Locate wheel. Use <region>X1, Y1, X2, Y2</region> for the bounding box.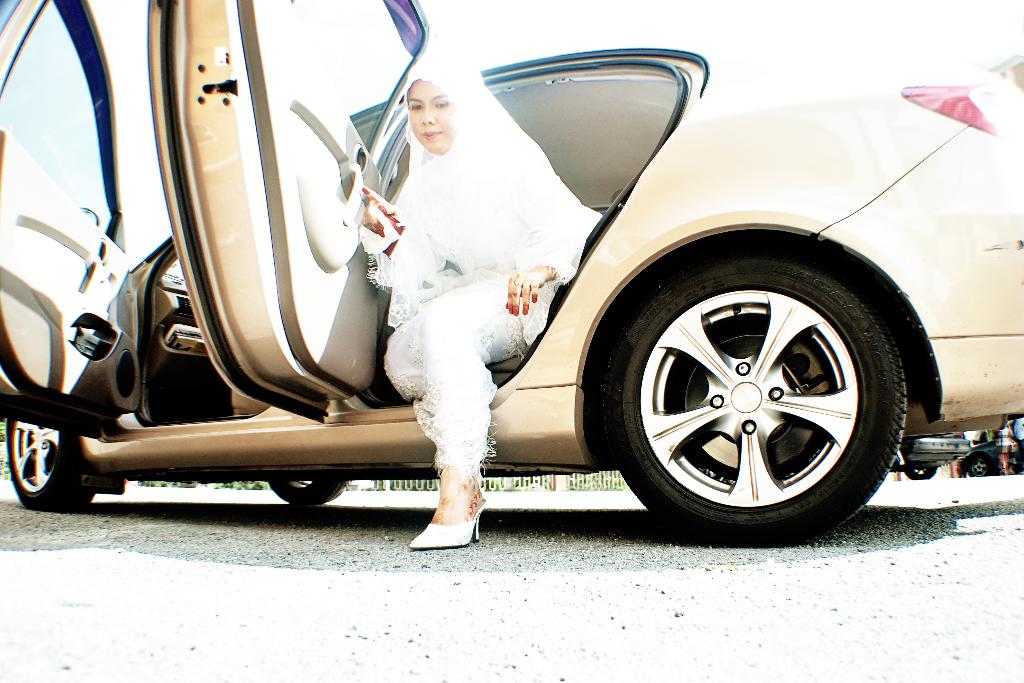
<region>6, 420, 94, 509</region>.
